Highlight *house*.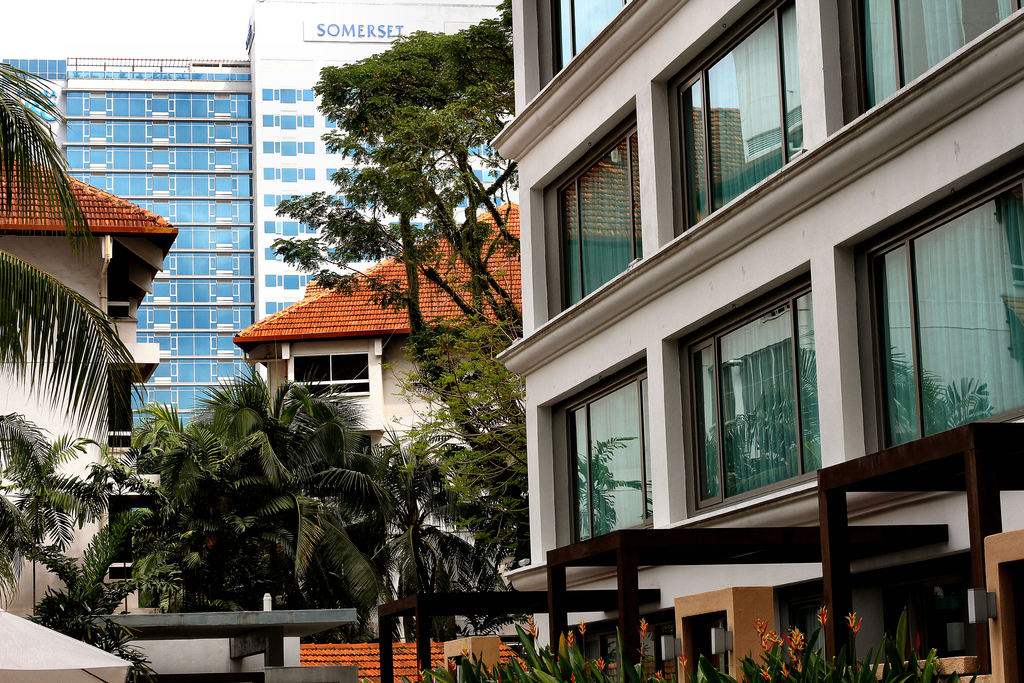
Highlighted region: 245 0 513 322.
